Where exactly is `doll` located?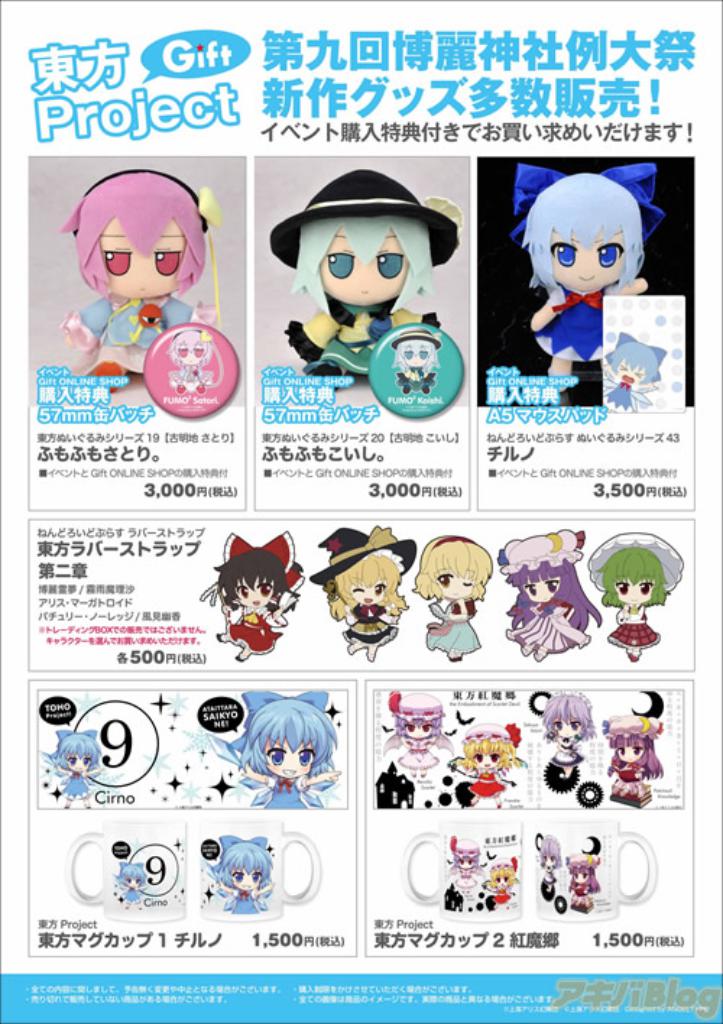
Its bounding box is <box>583,531,688,661</box>.
